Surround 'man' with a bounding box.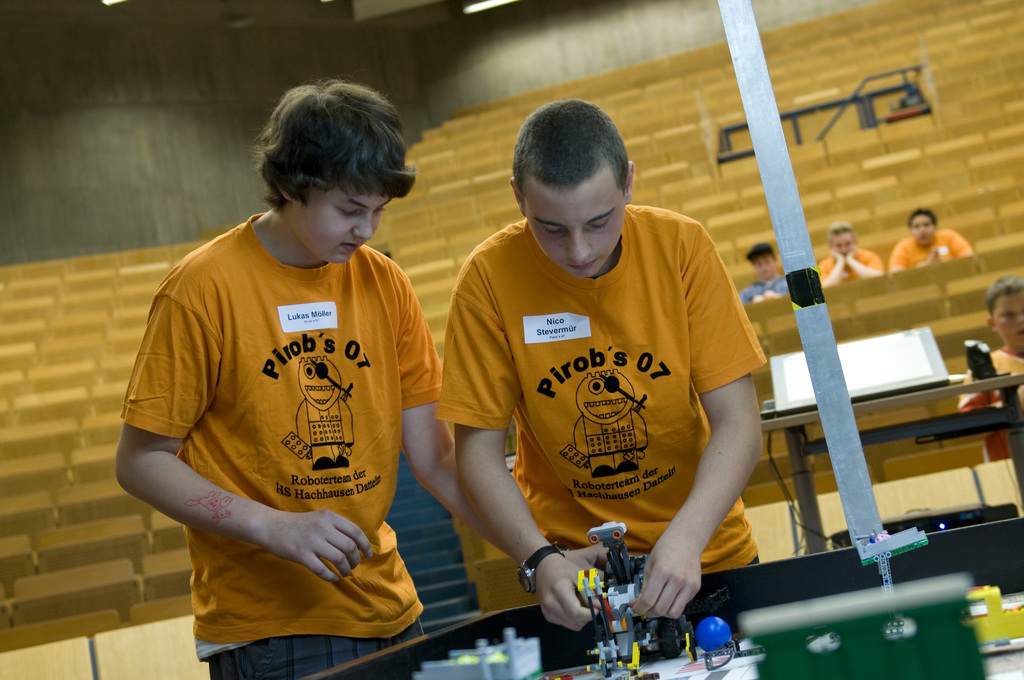
<region>817, 229, 885, 291</region>.
